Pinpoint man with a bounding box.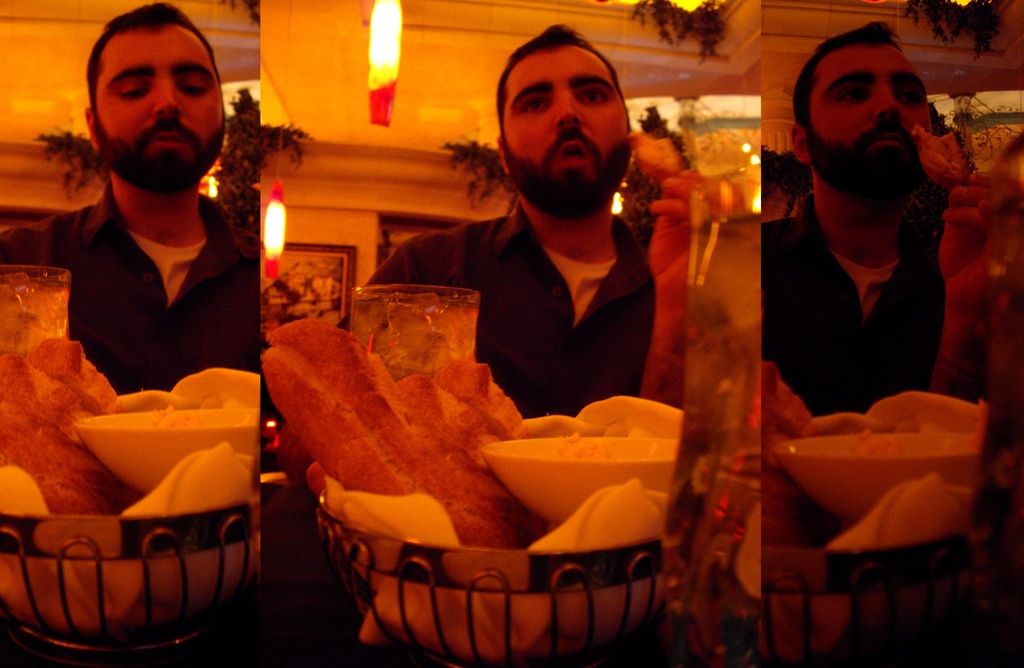
<region>0, 1, 261, 395</region>.
